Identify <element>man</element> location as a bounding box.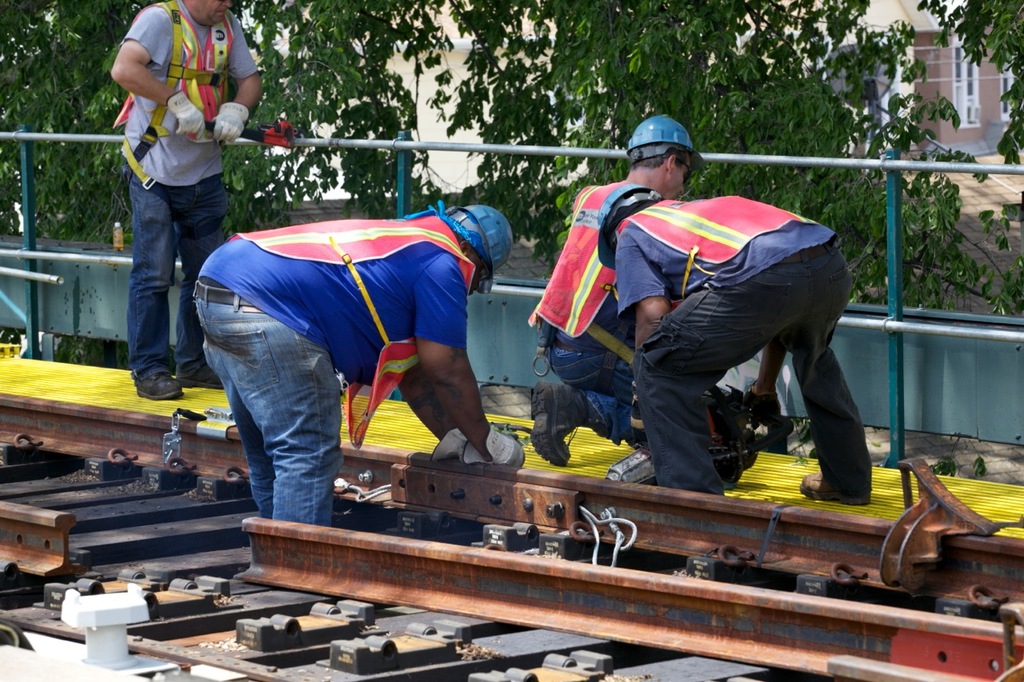
{"x1": 191, "y1": 204, "x2": 526, "y2": 537}.
